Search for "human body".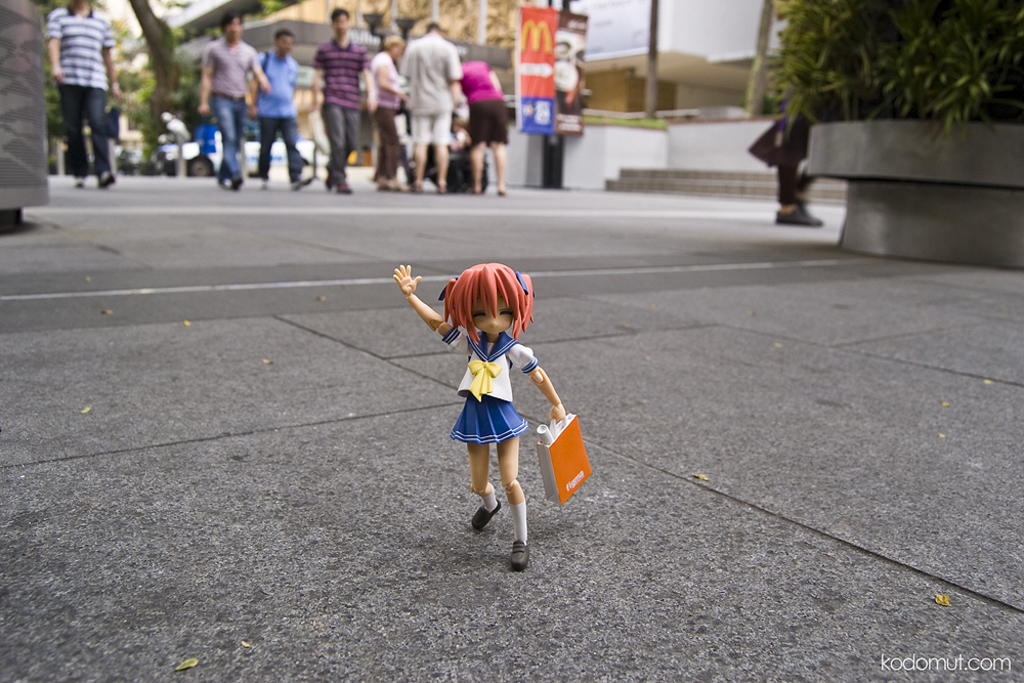
Found at select_region(392, 267, 565, 570).
